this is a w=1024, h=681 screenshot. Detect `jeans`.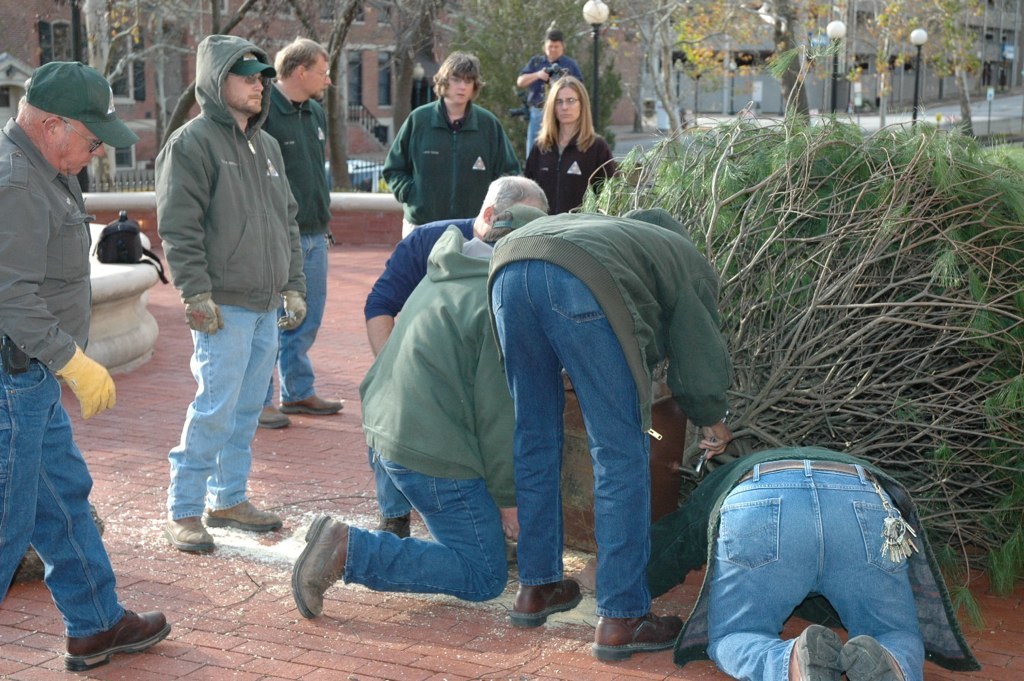
crop(490, 266, 649, 617).
